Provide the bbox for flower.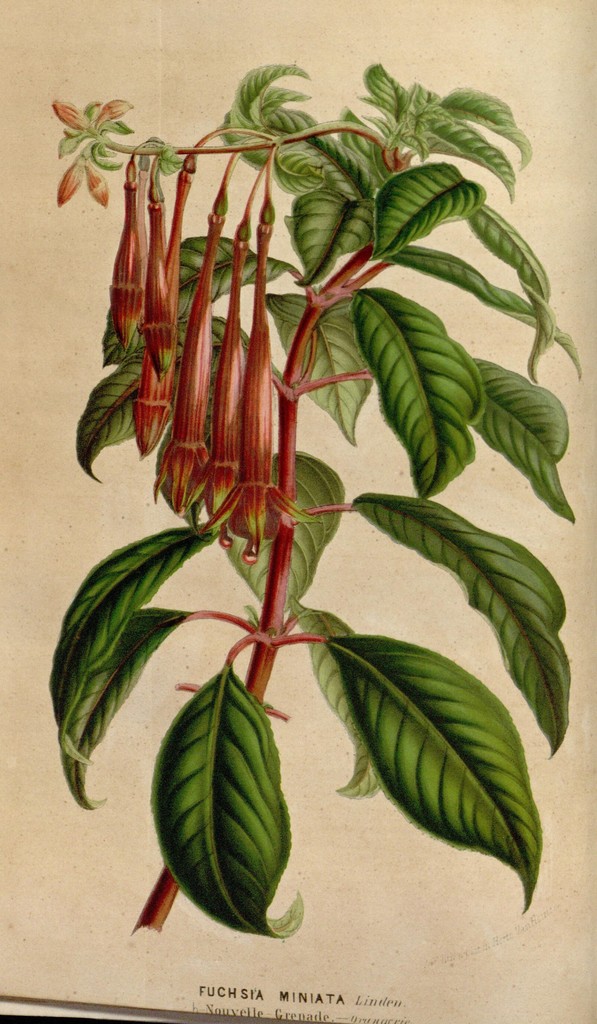
select_region(51, 100, 86, 124).
